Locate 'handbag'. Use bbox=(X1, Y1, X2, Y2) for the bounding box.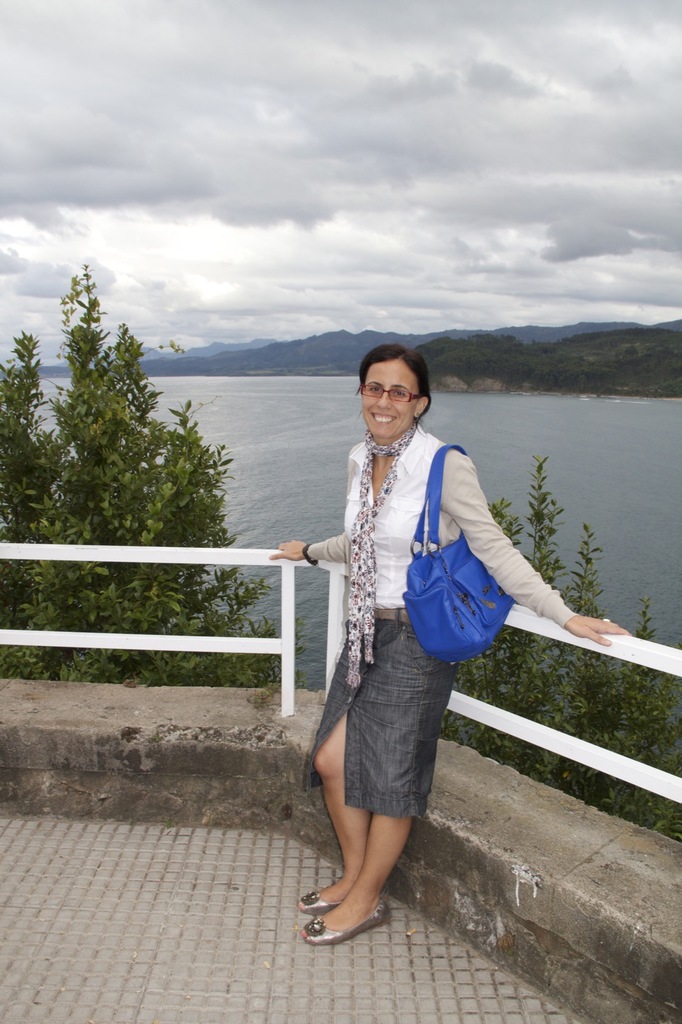
bbox=(406, 442, 515, 661).
